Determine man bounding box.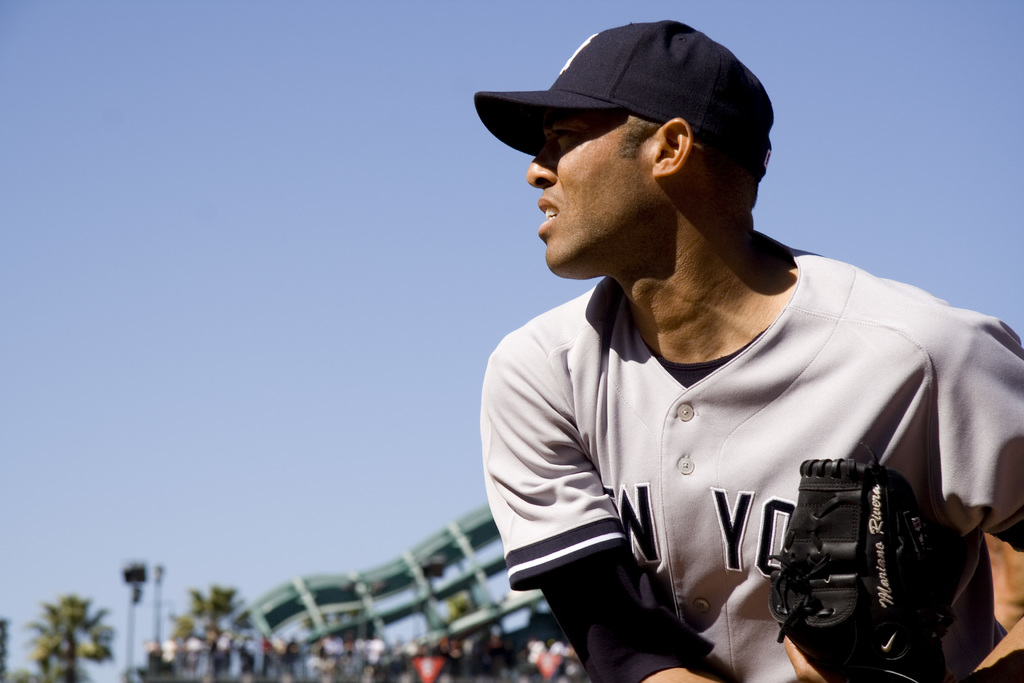
Determined: Rect(474, 12, 1023, 682).
